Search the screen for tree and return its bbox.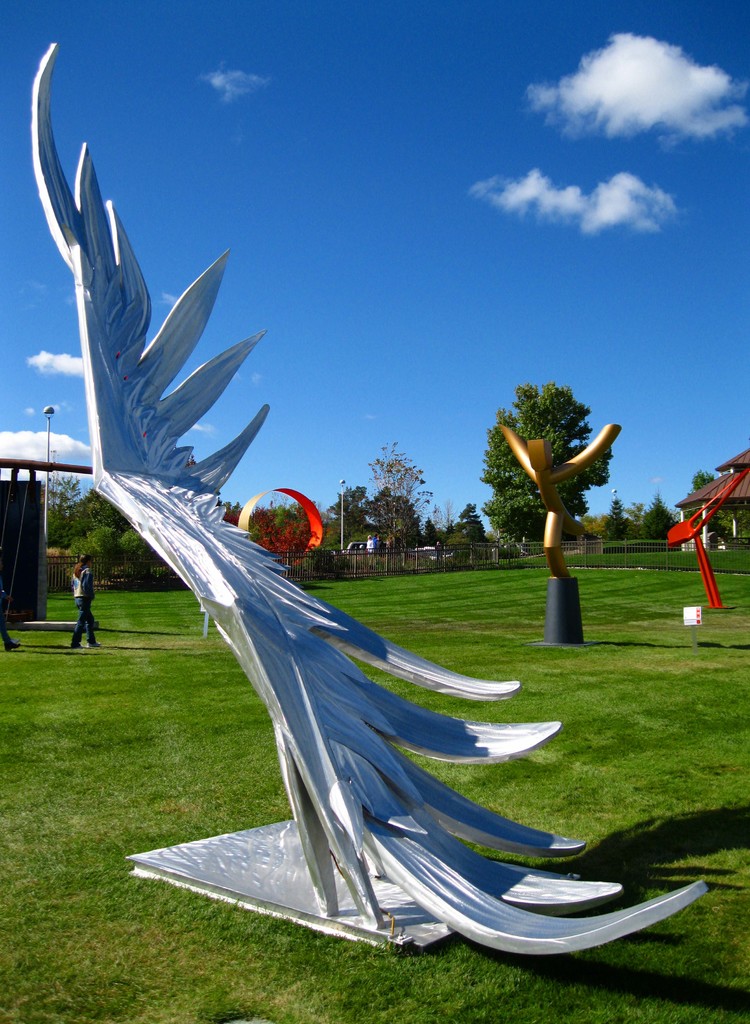
Found: [x1=214, y1=497, x2=242, y2=527].
